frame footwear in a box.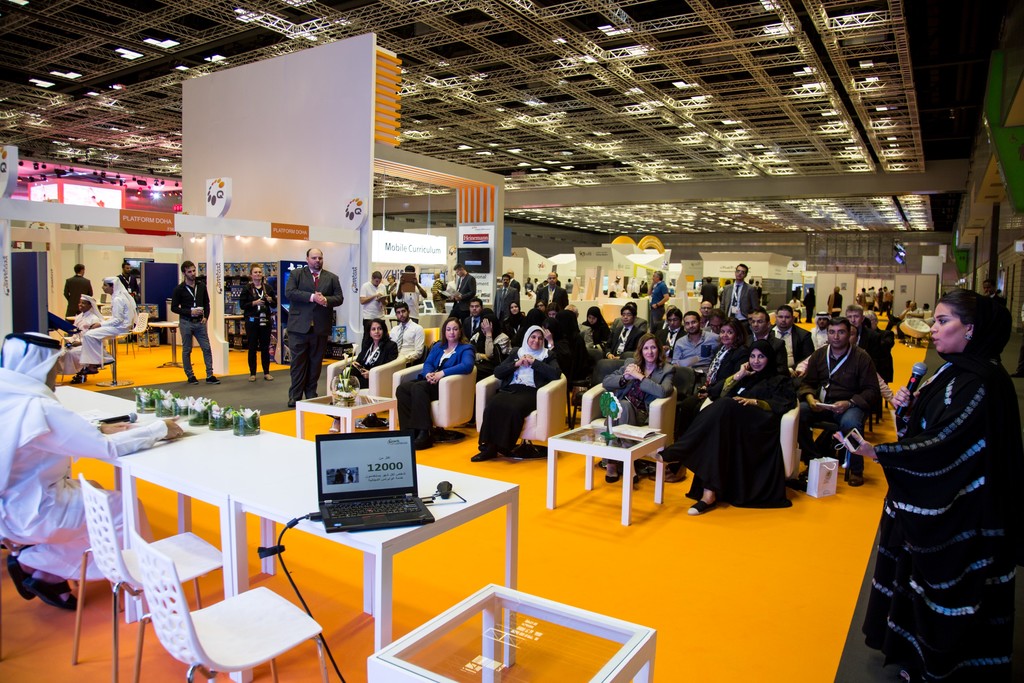
{"x1": 306, "y1": 393, "x2": 314, "y2": 400}.
